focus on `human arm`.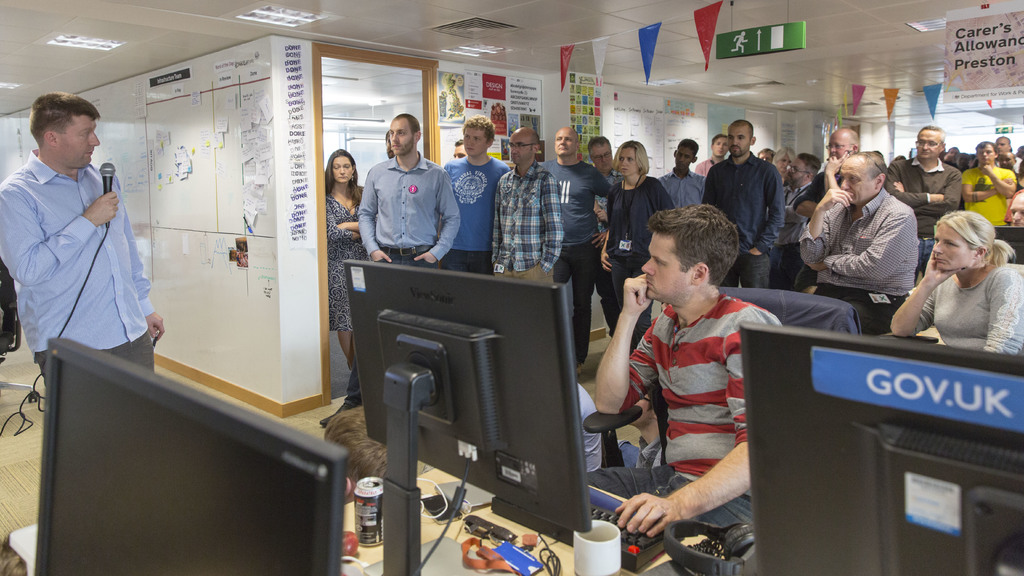
Focused at BBox(0, 188, 120, 286).
